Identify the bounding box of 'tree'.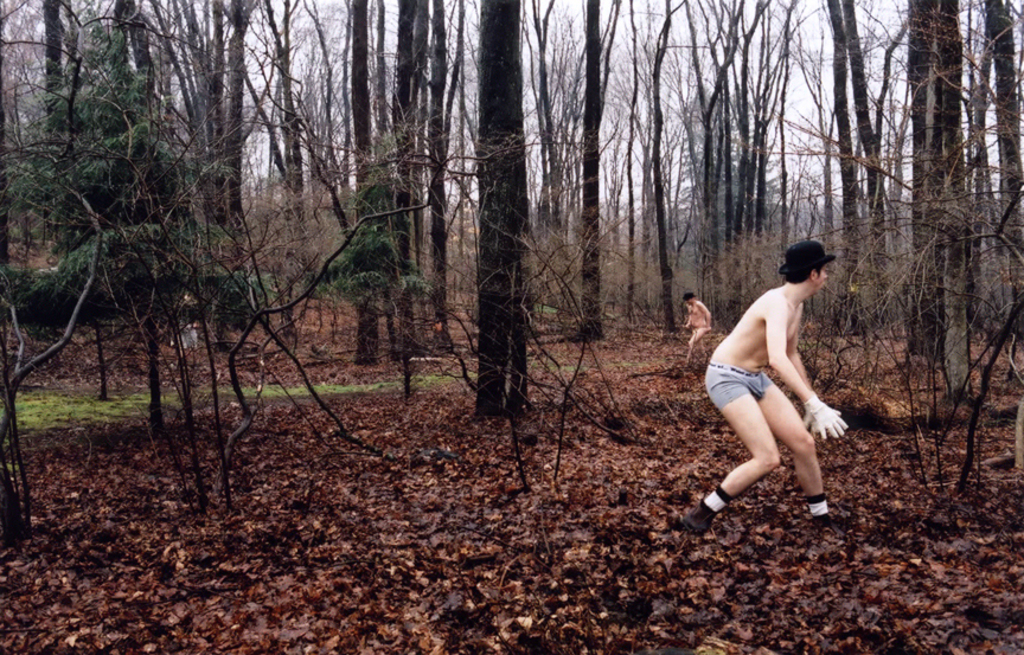
<bbox>559, 0, 639, 336</bbox>.
